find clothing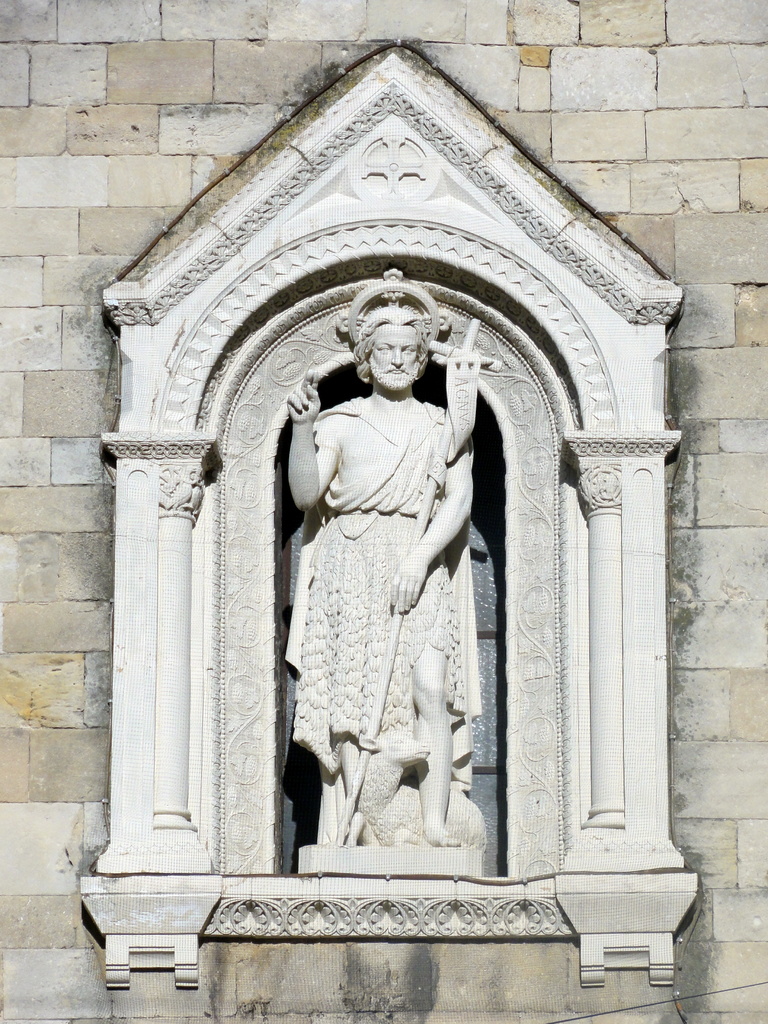
crop(276, 390, 486, 790)
